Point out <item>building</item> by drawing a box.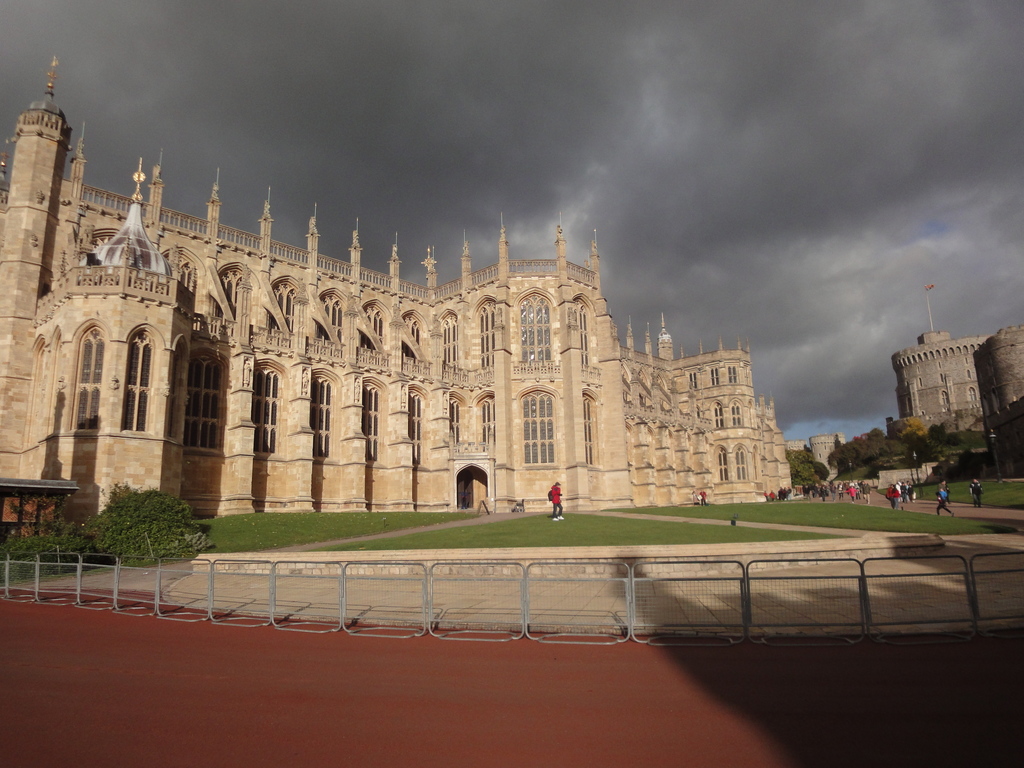
0,51,790,534.
